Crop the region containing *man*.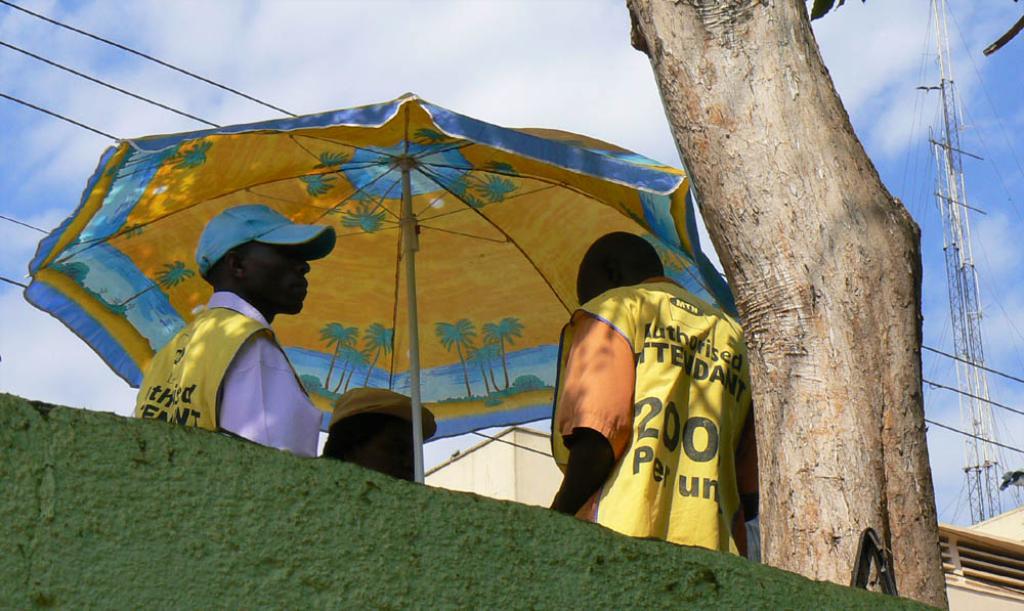
Crop region: left=150, top=205, right=349, bottom=466.
